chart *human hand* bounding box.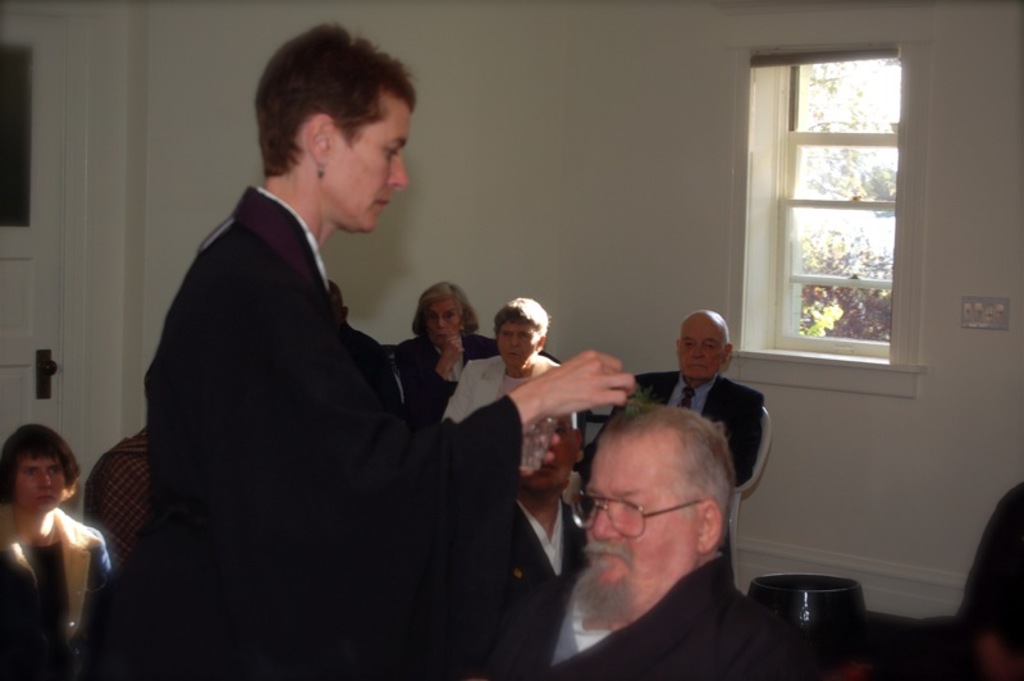
Charted: (567, 344, 652, 428).
